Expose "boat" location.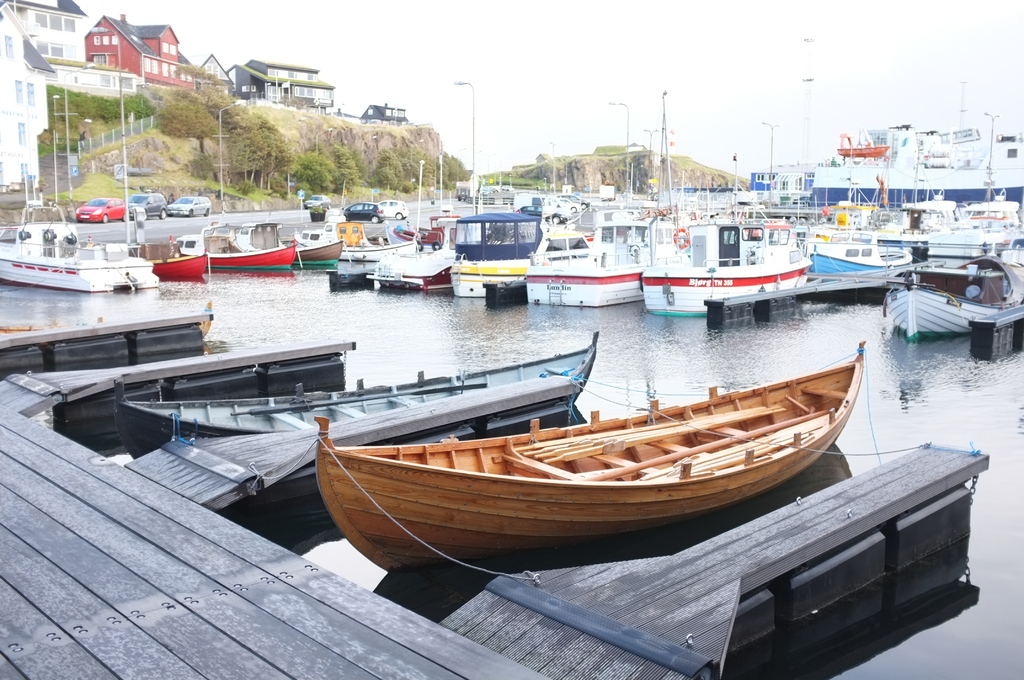
Exposed at (283, 244, 348, 270).
